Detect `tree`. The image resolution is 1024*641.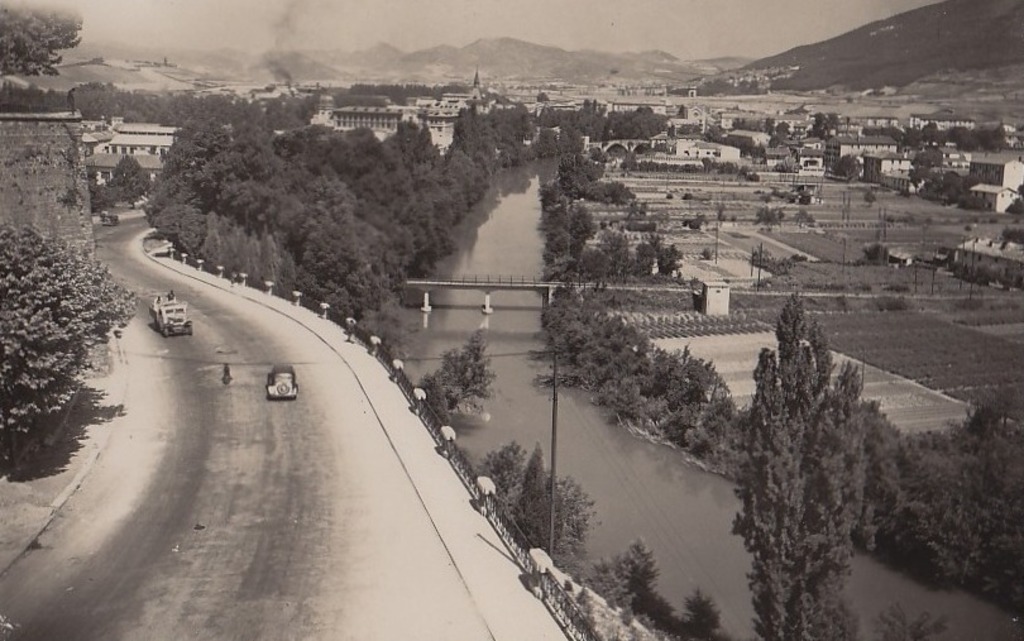
bbox=[807, 111, 837, 137].
